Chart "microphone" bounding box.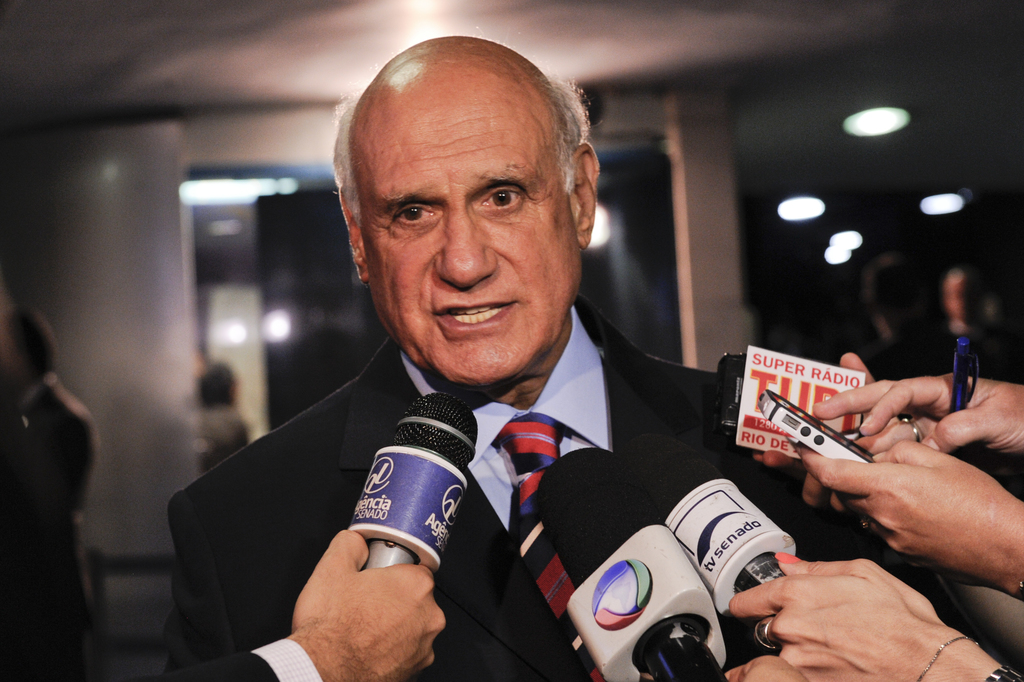
Charted: locate(531, 447, 733, 681).
